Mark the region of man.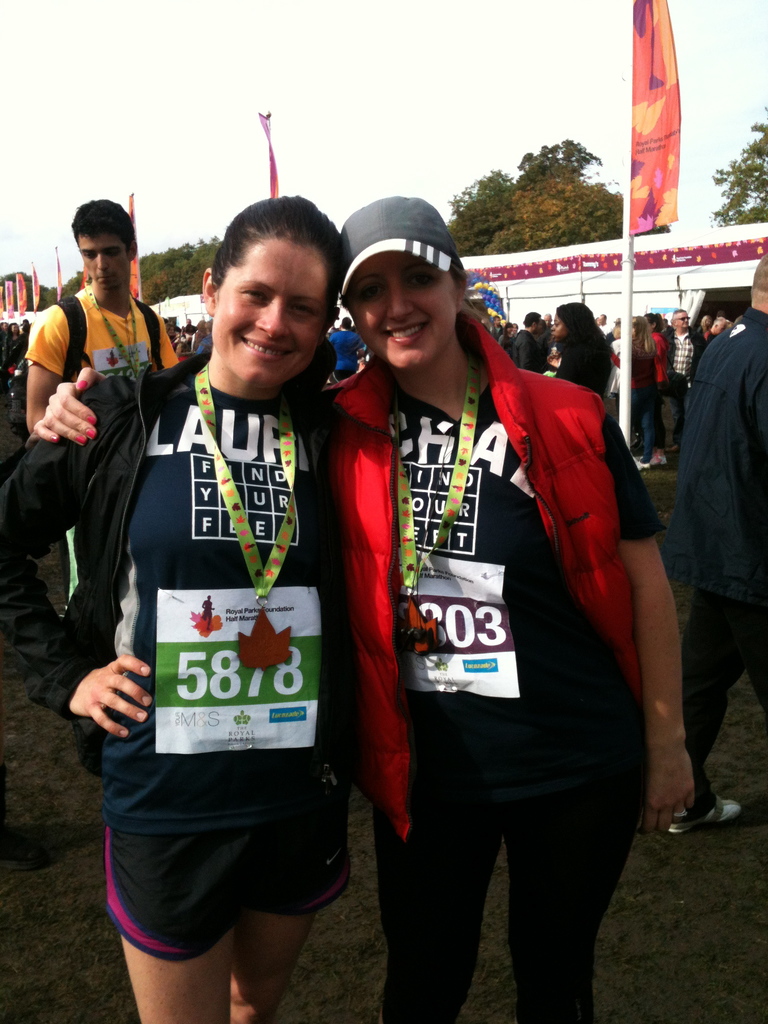
Region: [666,307,702,444].
